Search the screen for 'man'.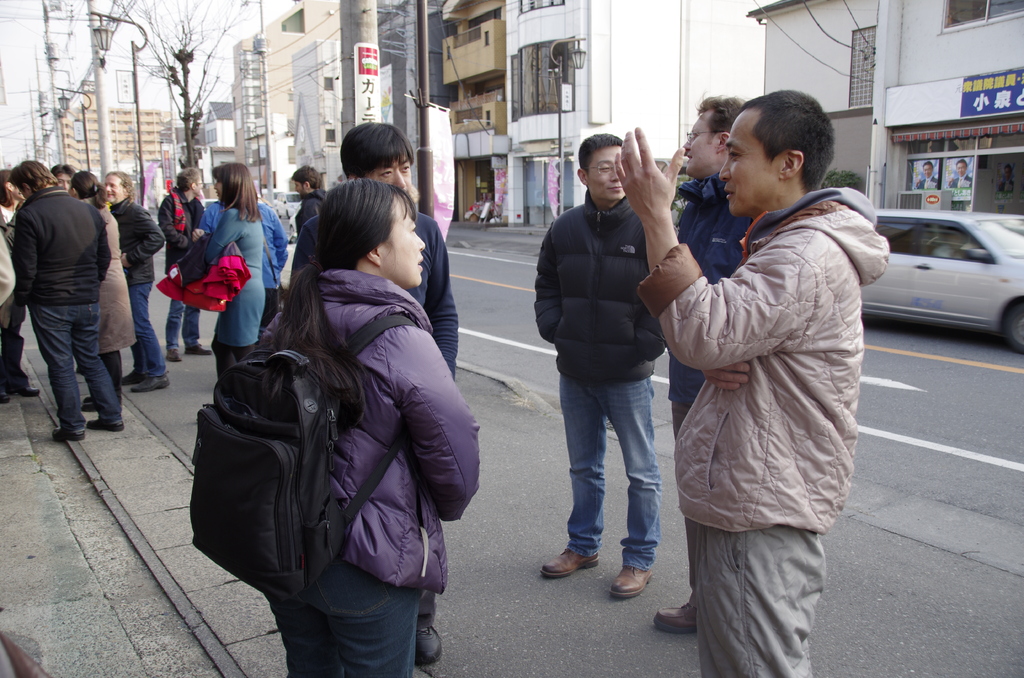
Found at pyautogui.locateOnScreen(7, 159, 125, 442).
